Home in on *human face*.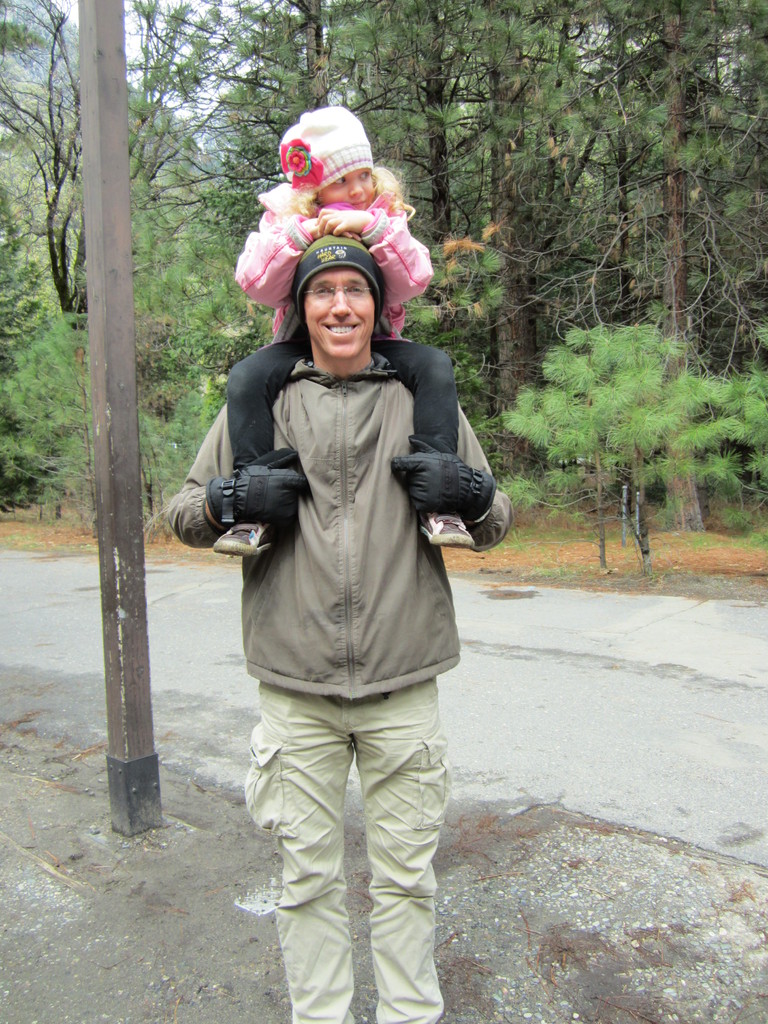
Homed in at <box>304,269,378,358</box>.
